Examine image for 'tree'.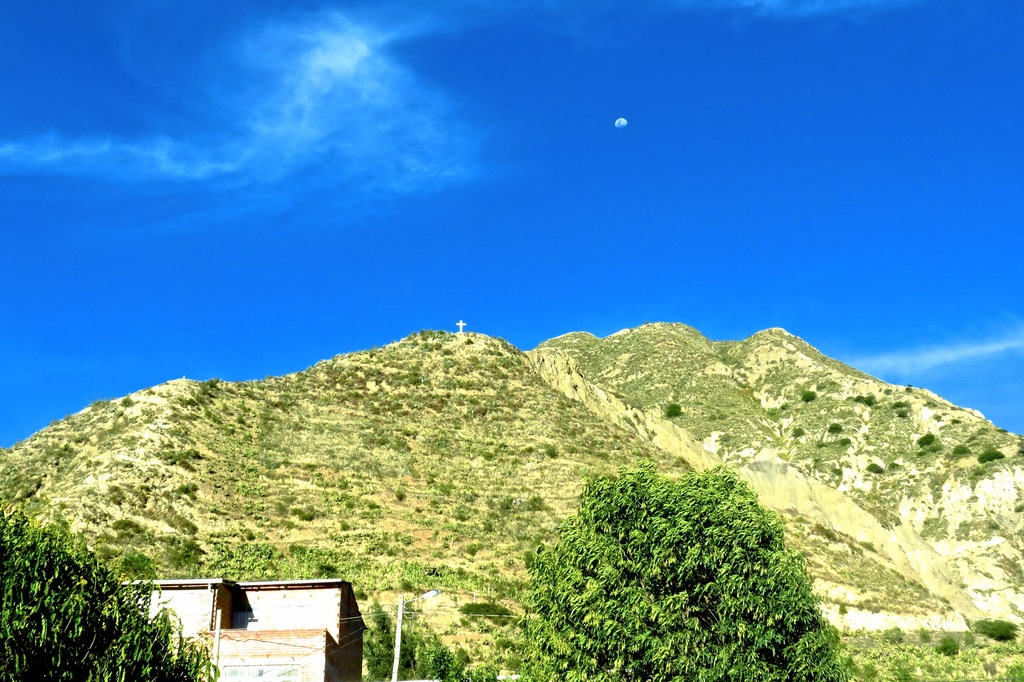
Examination result: box=[916, 433, 933, 449].
